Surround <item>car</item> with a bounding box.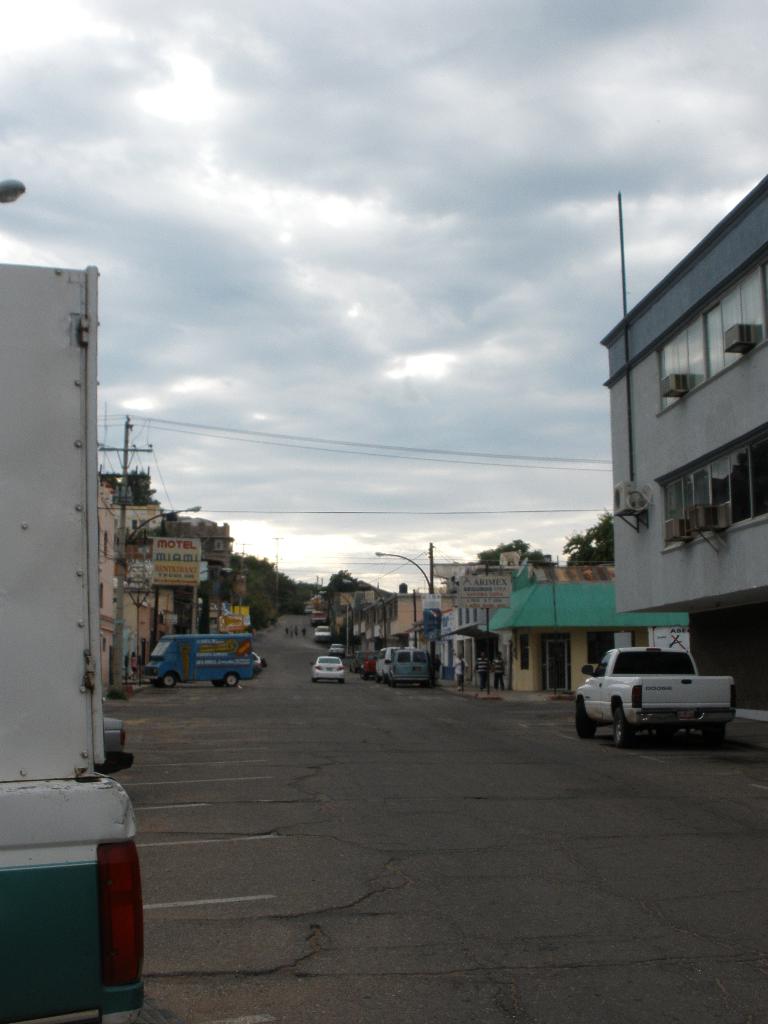
375/646/396/683.
